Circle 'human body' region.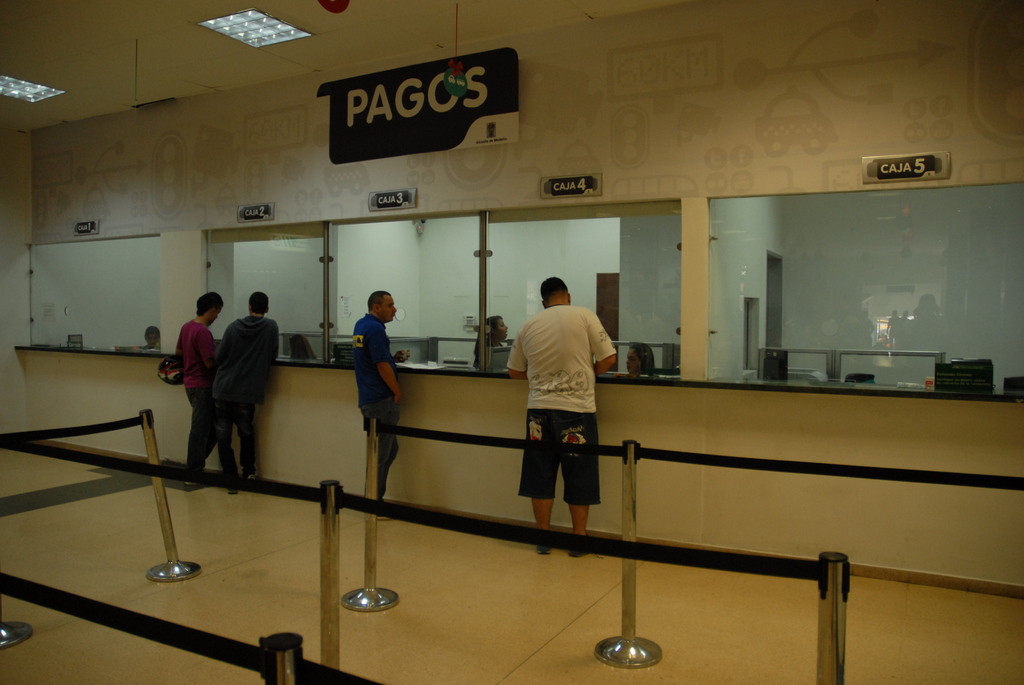
Region: 514,274,613,539.
